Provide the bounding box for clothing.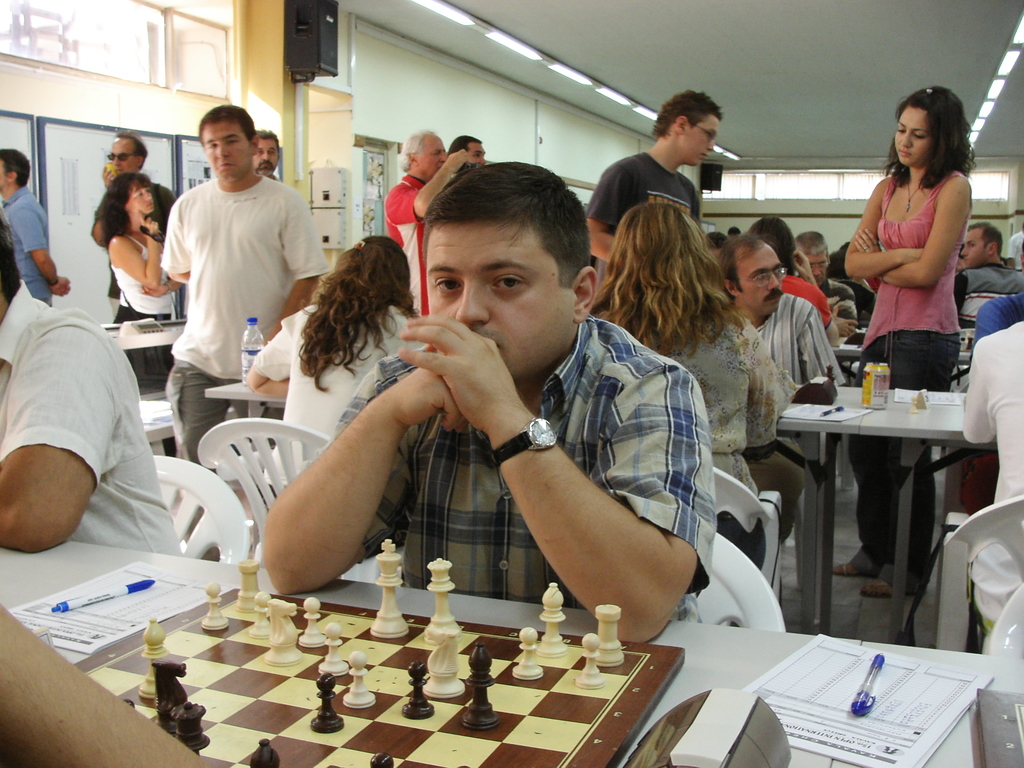
Rect(104, 224, 186, 319).
